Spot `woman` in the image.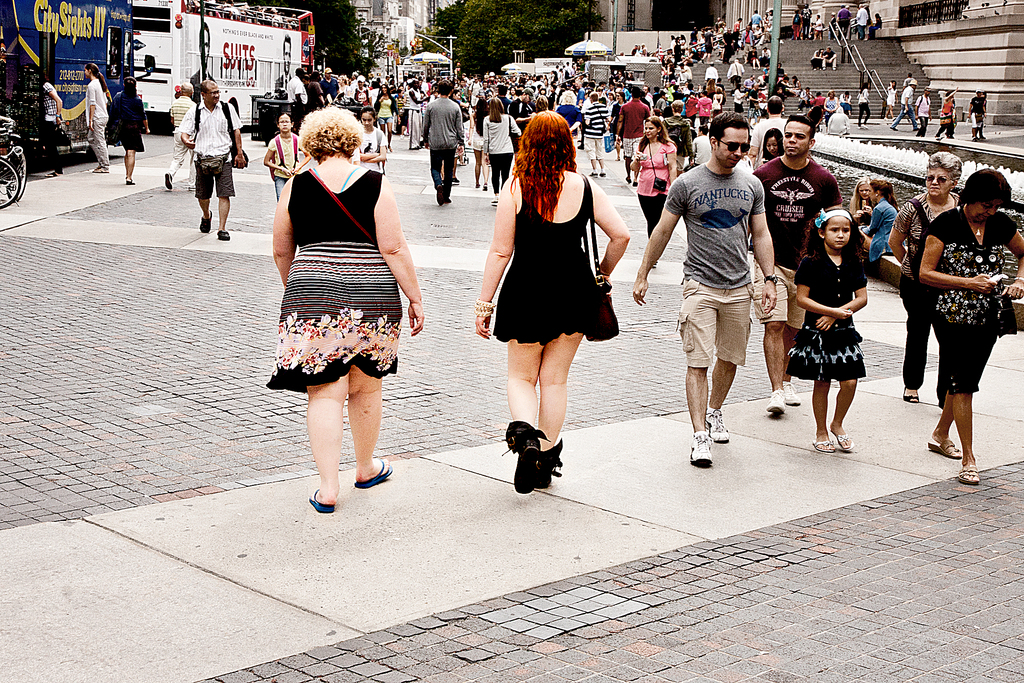
`woman` found at 790 13 796 42.
